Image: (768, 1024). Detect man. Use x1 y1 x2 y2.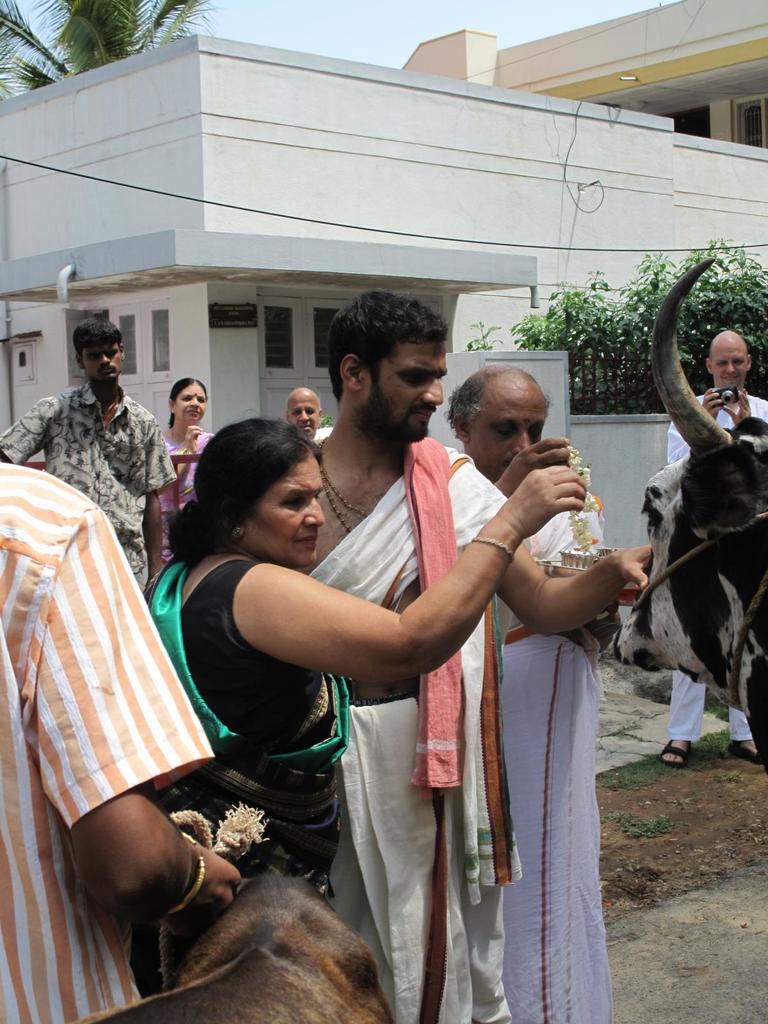
446 362 604 1023.
